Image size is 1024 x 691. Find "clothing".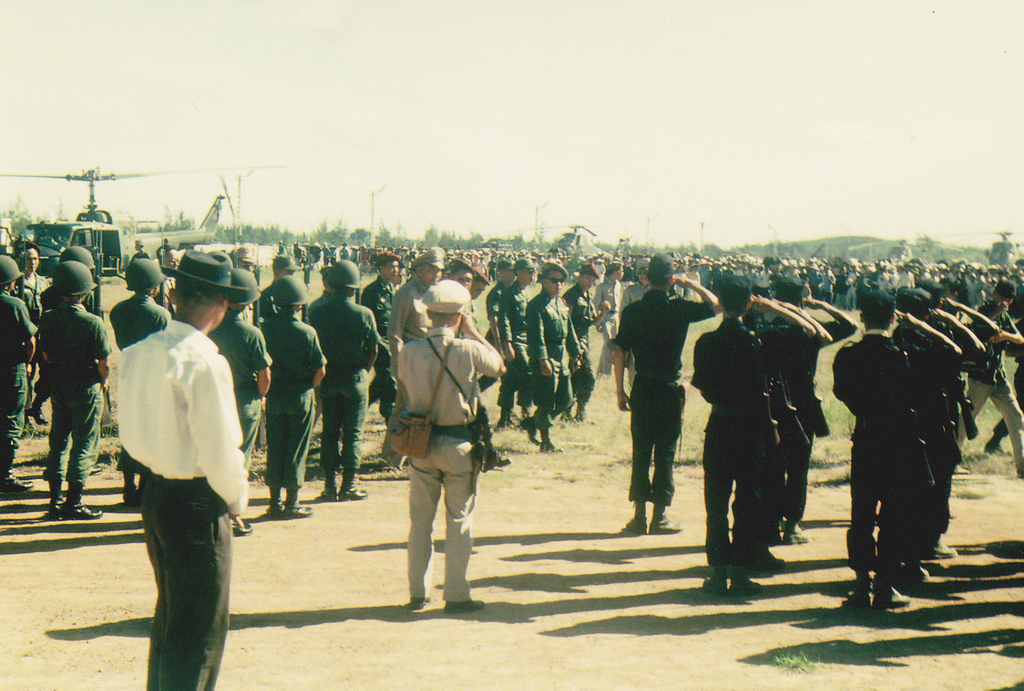
bbox=(396, 324, 497, 598).
